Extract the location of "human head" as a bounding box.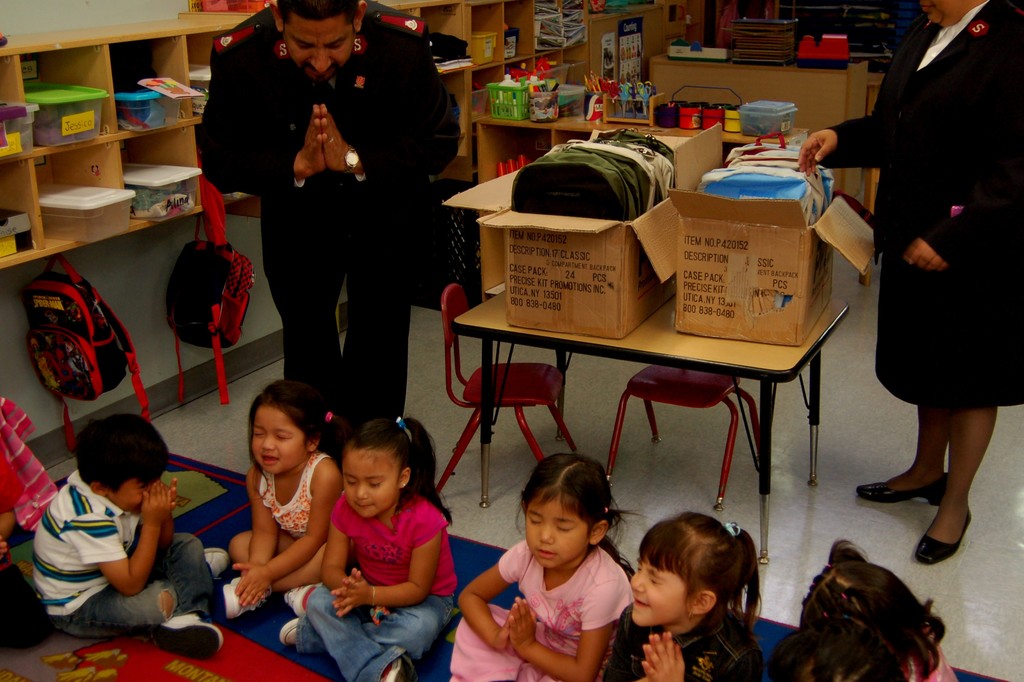
[left=246, top=380, right=334, bottom=474].
